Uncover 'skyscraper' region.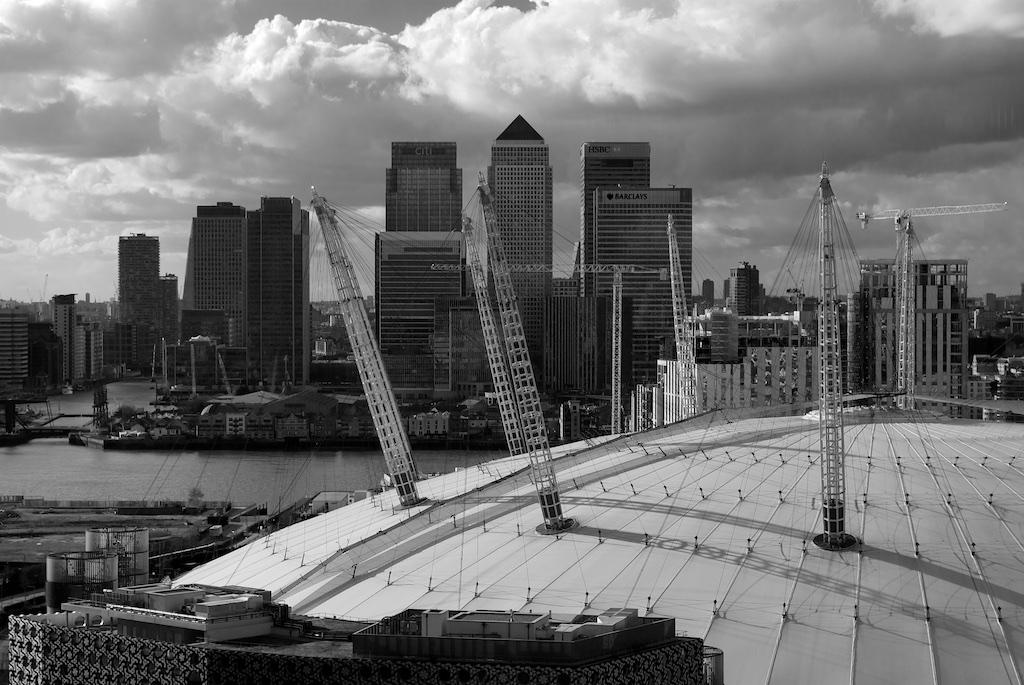
Uncovered: <box>728,262,763,316</box>.
